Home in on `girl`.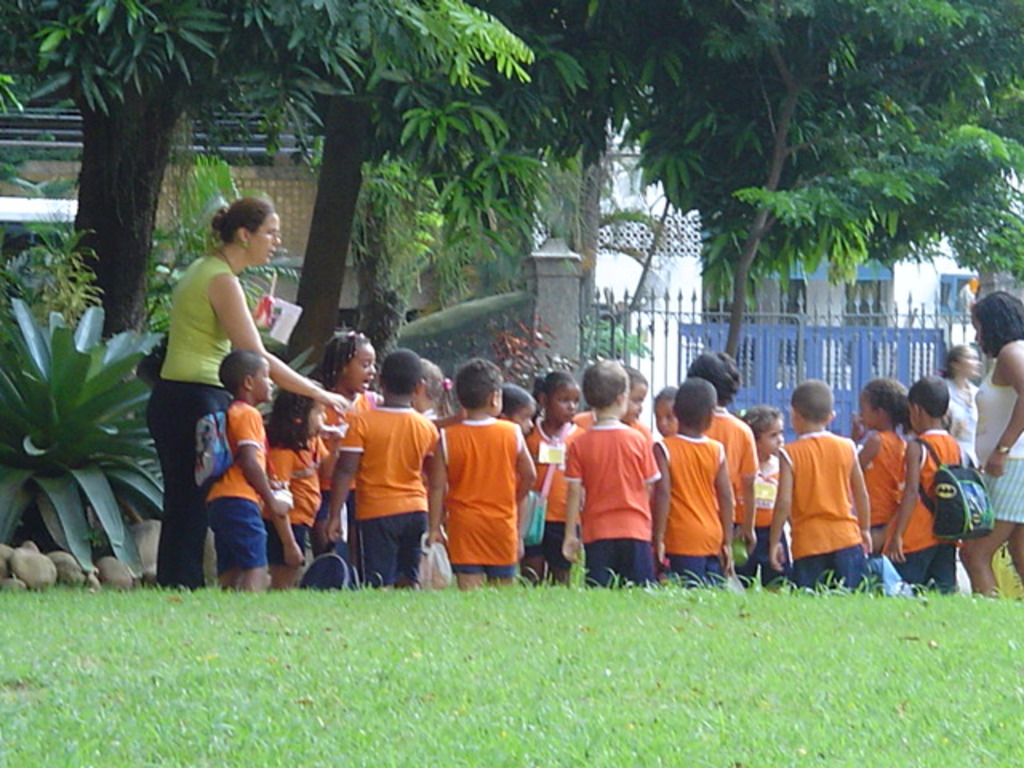
Homed in at <bbox>310, 330, 379, 586</bbox>.
